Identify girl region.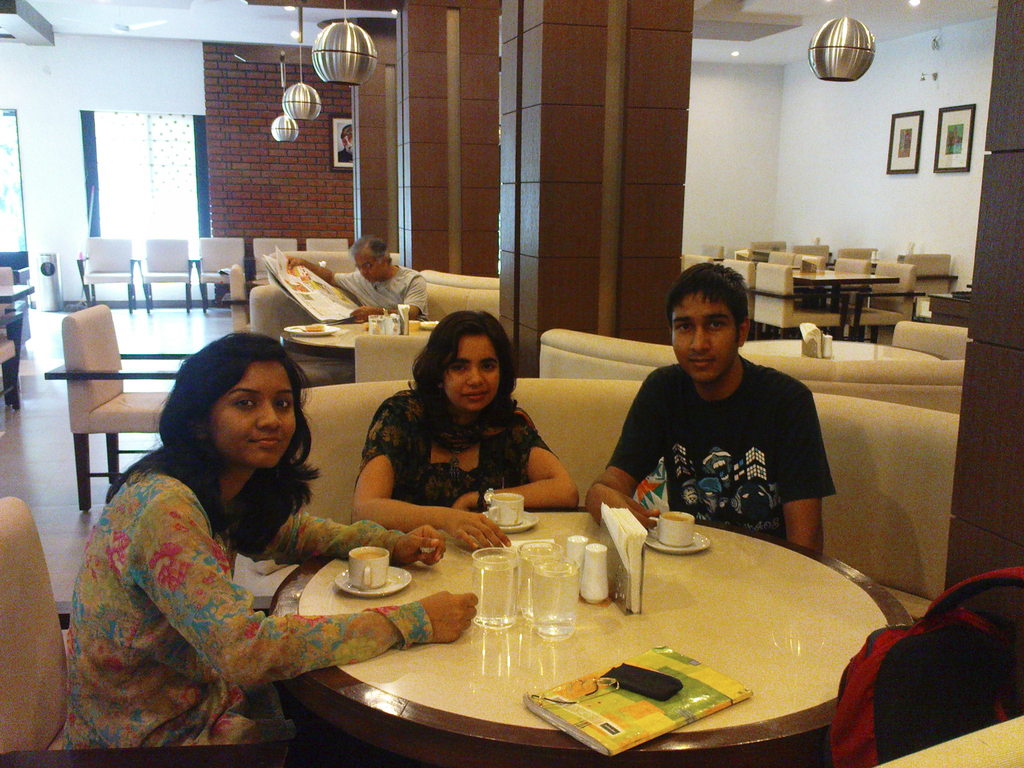
Region: detection(350, 309, 580, 552).
